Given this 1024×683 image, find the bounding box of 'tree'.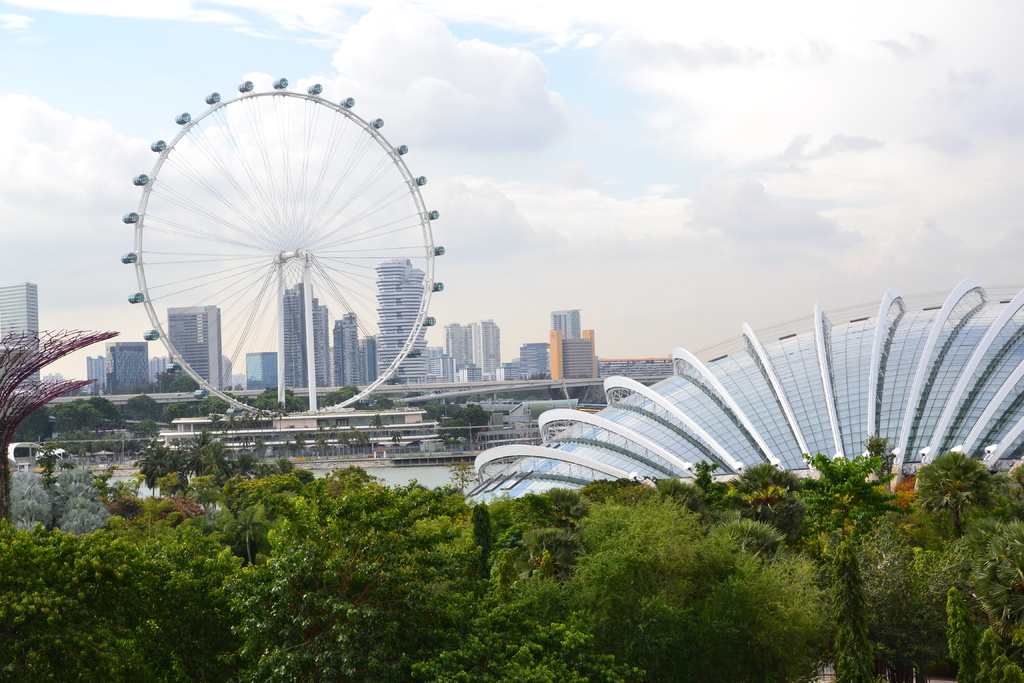
(x1=37, y1=399, x2=102, y2=433).
